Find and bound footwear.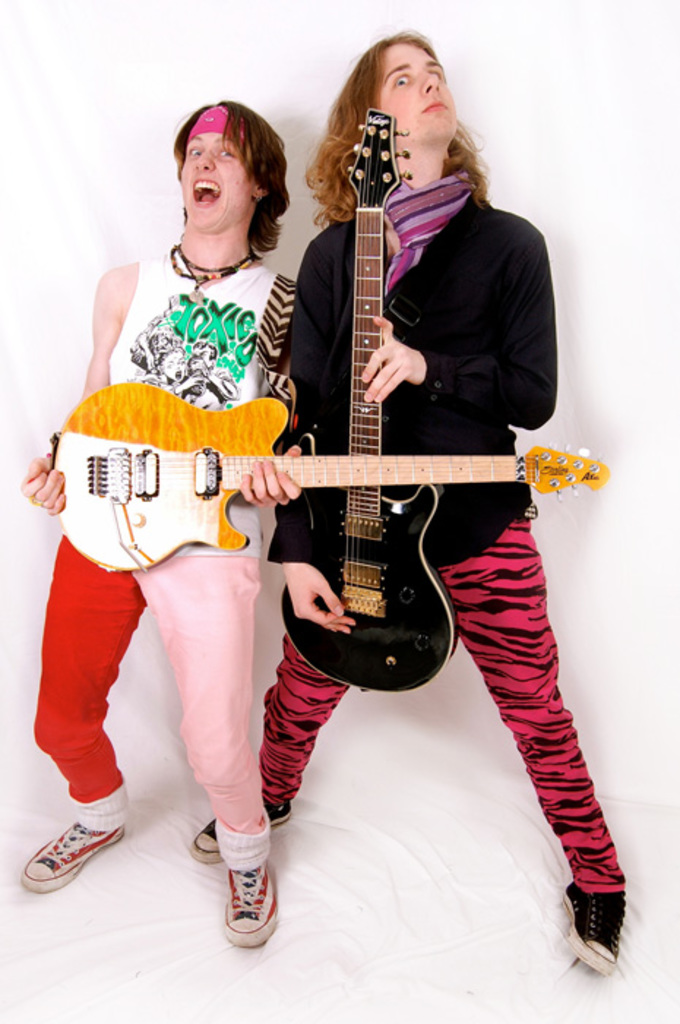
Bound: 225, 870, 279, 948.
